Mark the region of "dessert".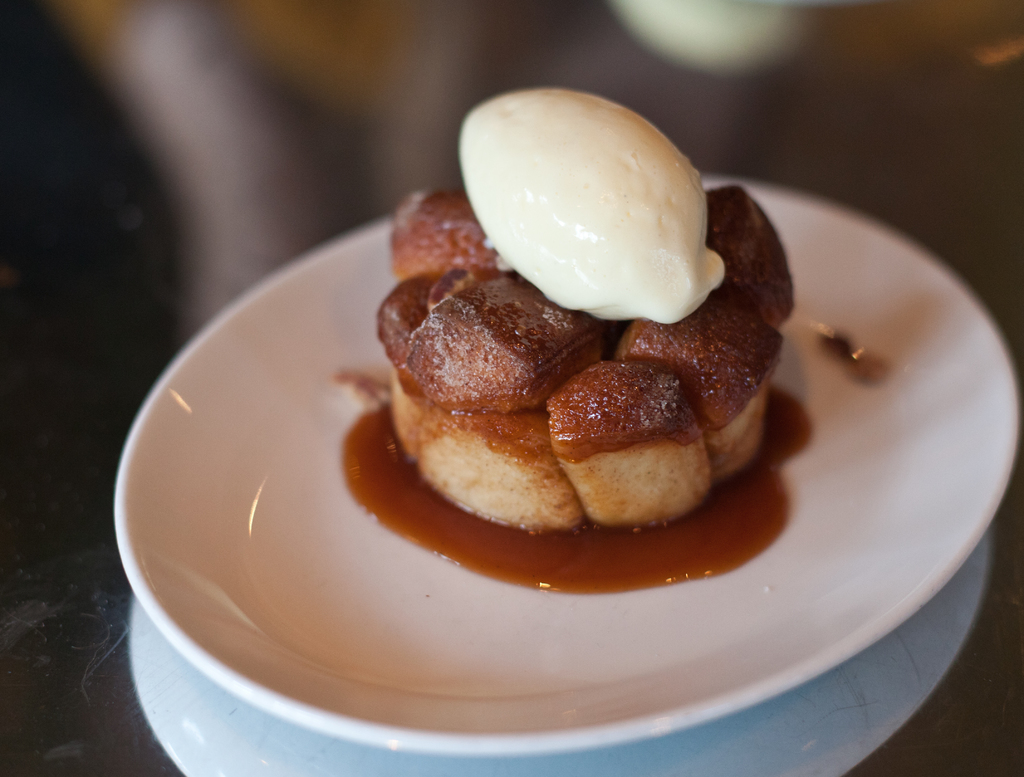
Region: 383 125 790 558.
